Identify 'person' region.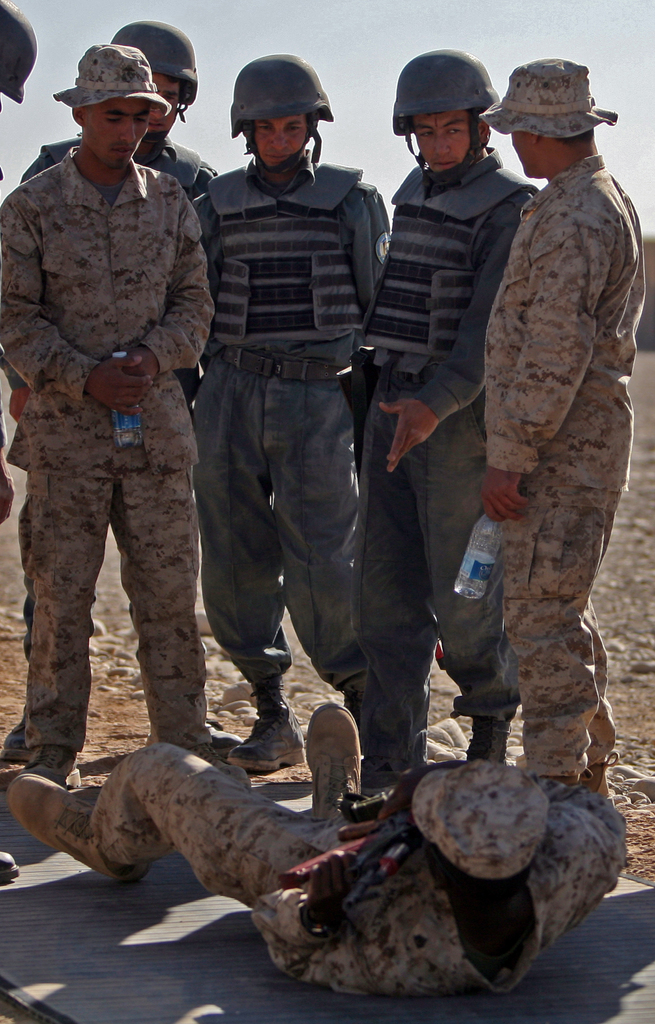
Region: x1=34 y1=689 x2=643 y2=1009.
